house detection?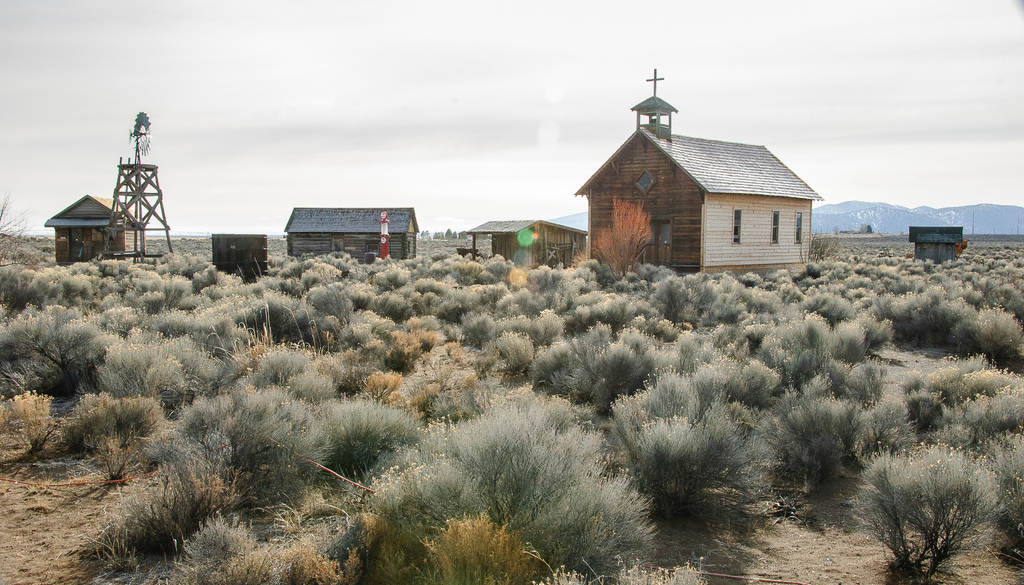
BBox(44, 195, 144, 266)
